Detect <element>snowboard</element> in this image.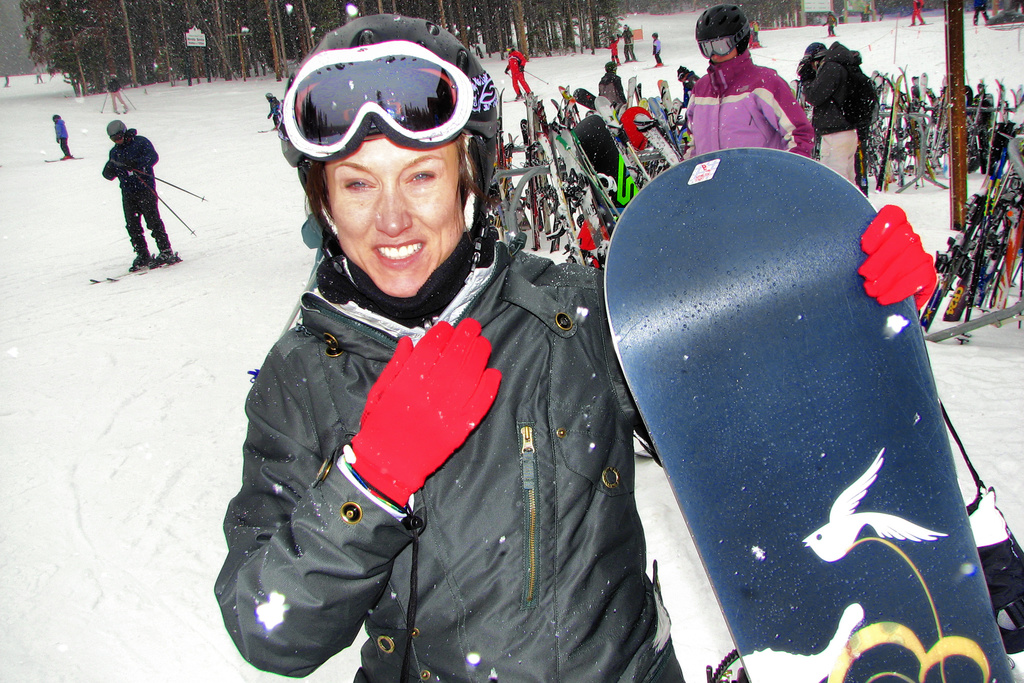
Detection: [623, 108, 684, 182].
